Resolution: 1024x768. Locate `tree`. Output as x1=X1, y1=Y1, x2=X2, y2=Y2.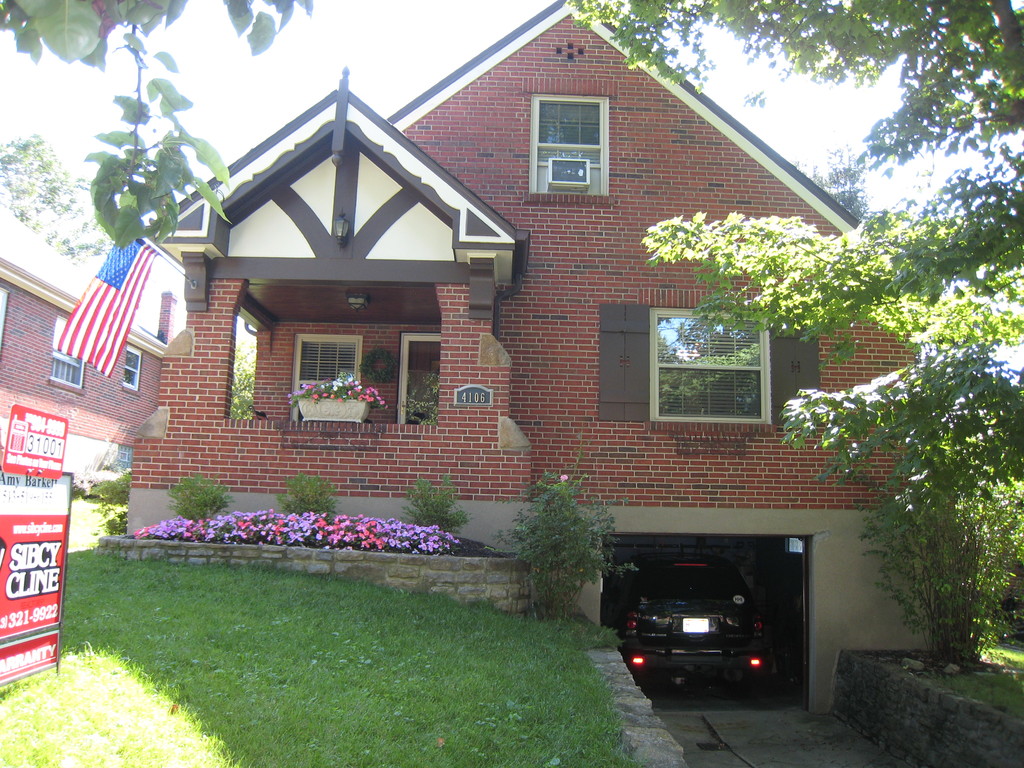
x1=549, y1=0, x2=1023, y2=668.
